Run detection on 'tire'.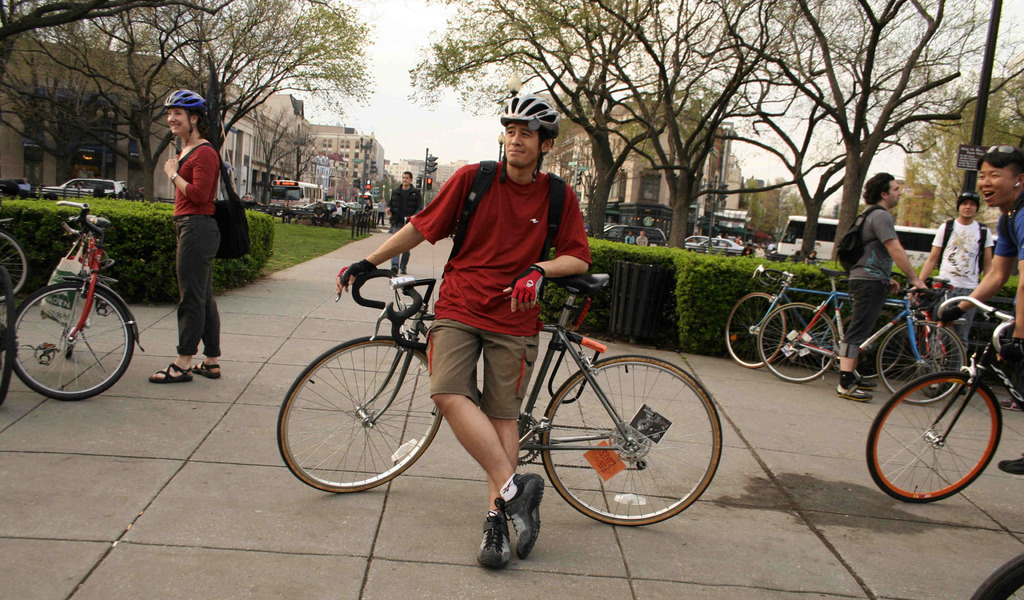
Result: [275, 335, 444, 495].
